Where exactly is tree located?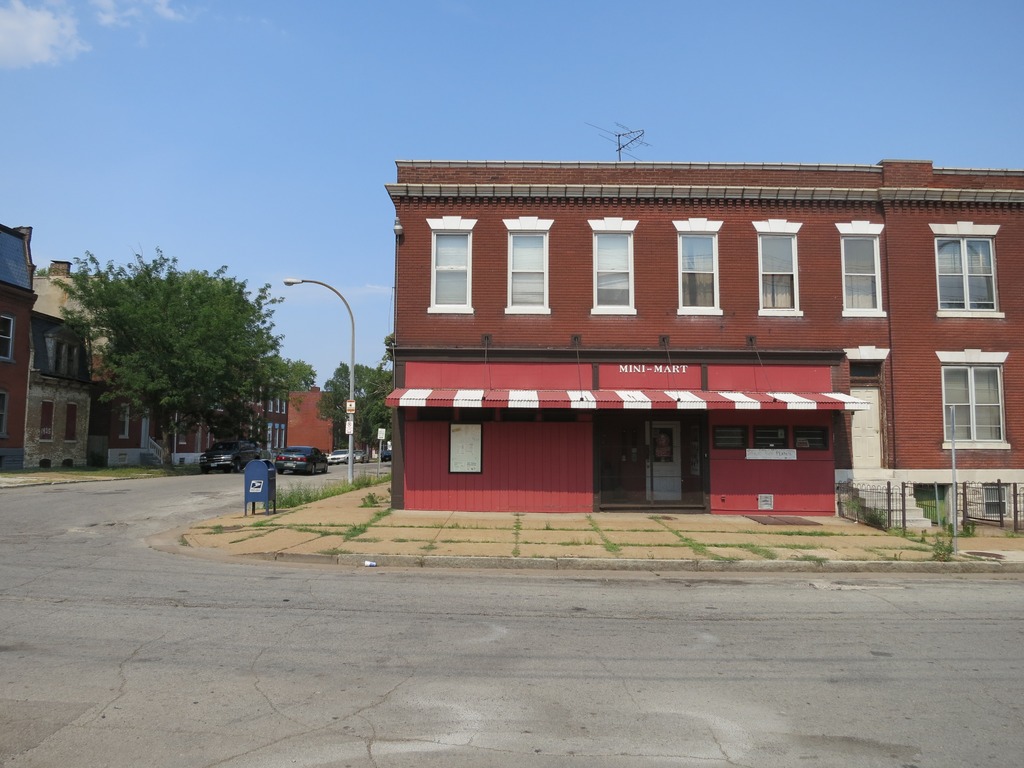
Its bounding box is {"left": 68, "top": 264, "right": 304, "bottom": 458}.
